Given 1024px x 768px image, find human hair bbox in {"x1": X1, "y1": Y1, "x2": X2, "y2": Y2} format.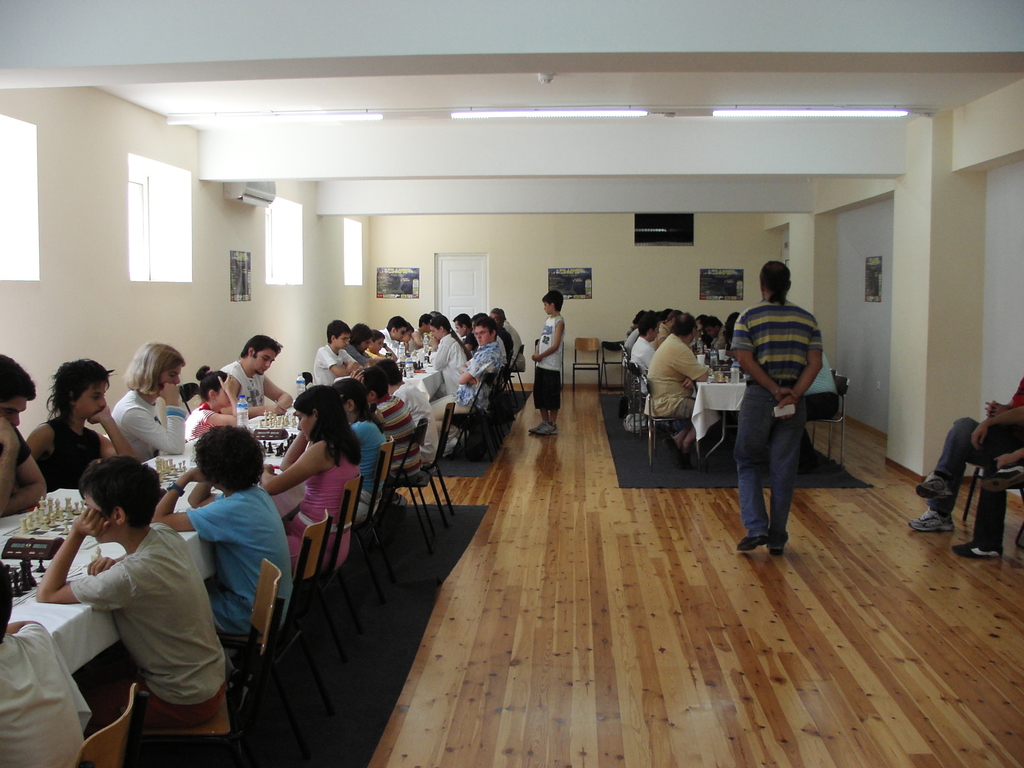
{"x1": 540, "y1": 289, "x2": 563, "y2": 312}.
